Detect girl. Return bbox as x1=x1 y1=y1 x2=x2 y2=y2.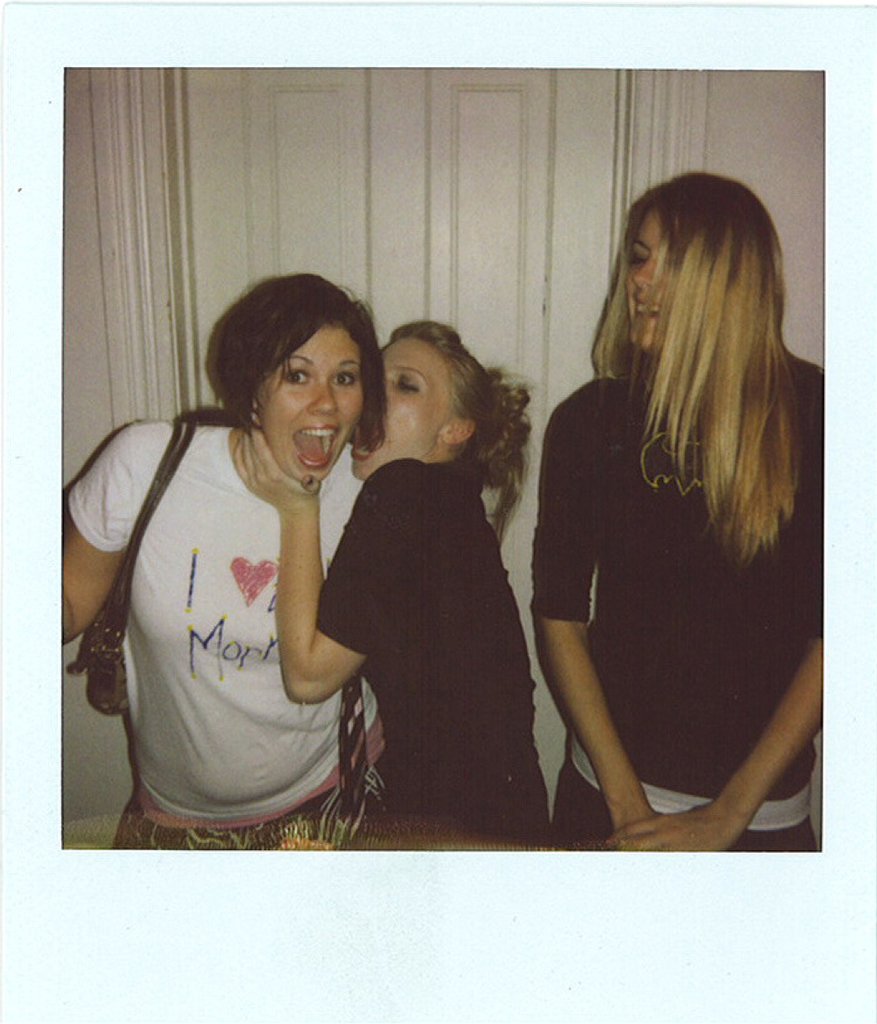
x1=226 y1=319 x2=527 y2=855.
